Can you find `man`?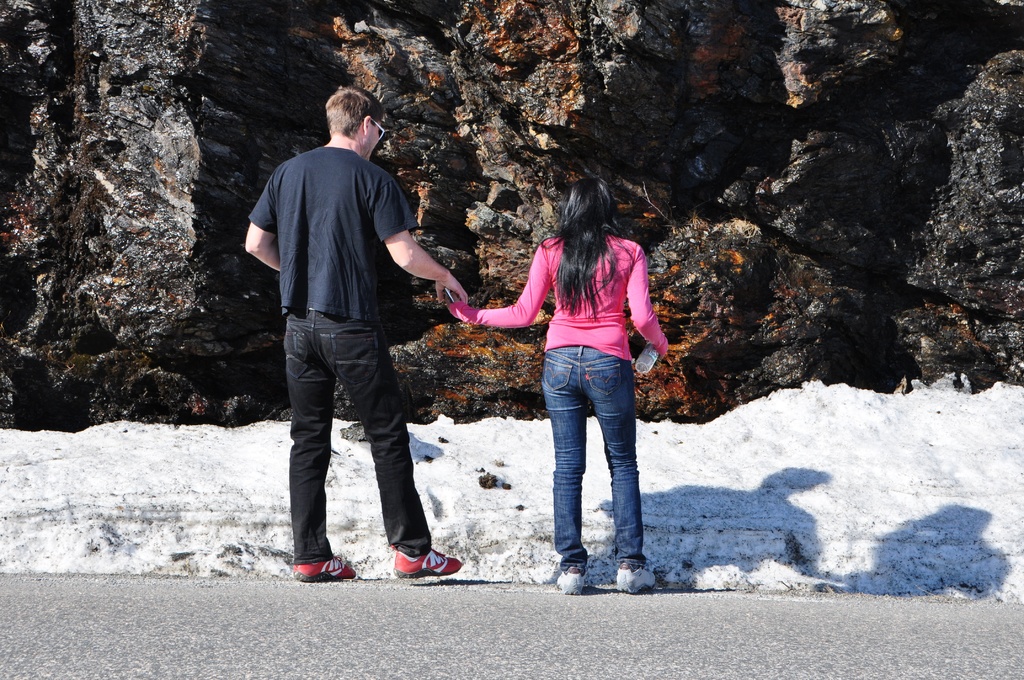
Yes, bounding box: bbox=(244, 82, 476, 592).
